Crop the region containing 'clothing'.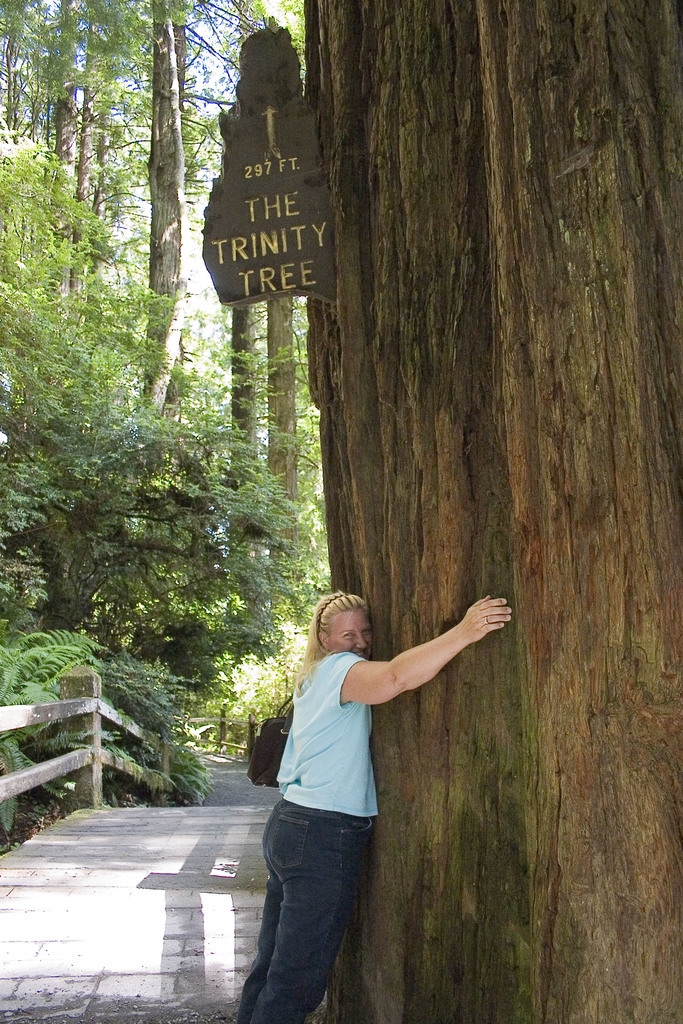
Crop region: (left=253, top=612, right=455, bottom=978).
